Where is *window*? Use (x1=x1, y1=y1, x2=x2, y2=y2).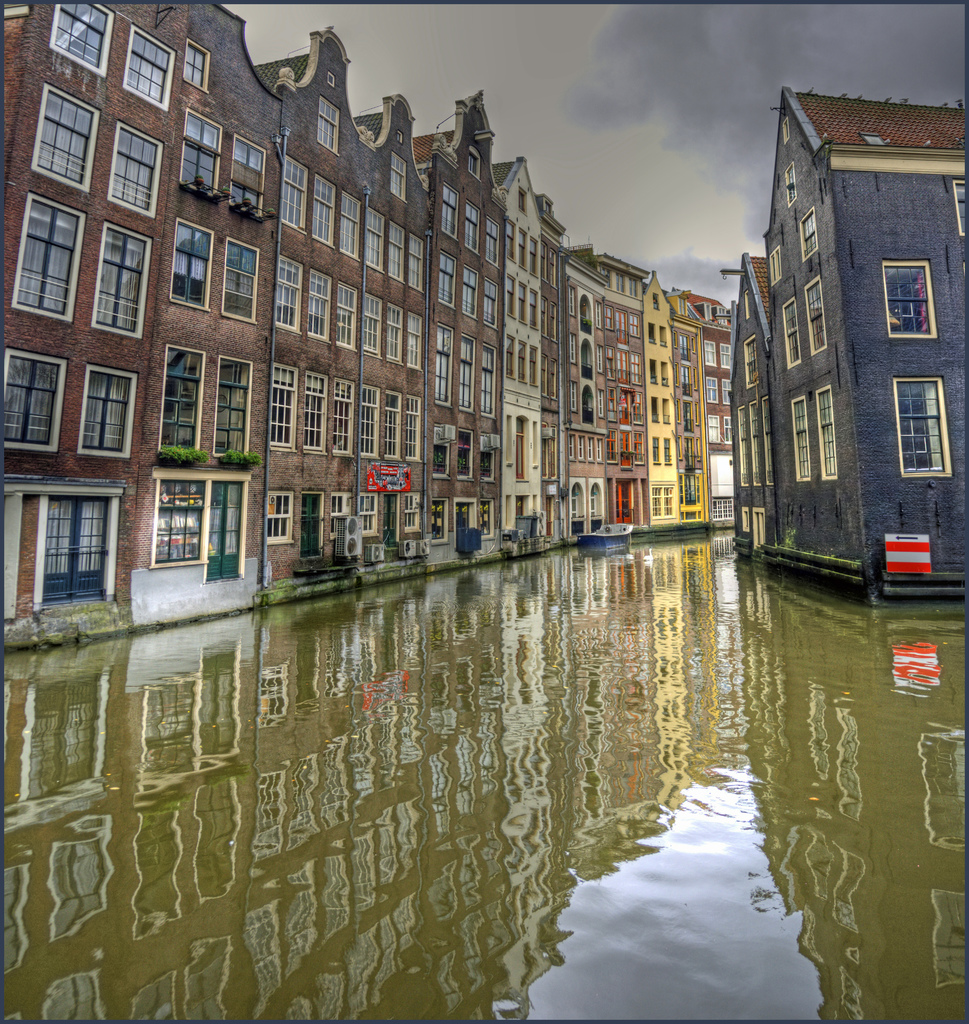
(x1=123, y1=26, x2=177, y2=111).
